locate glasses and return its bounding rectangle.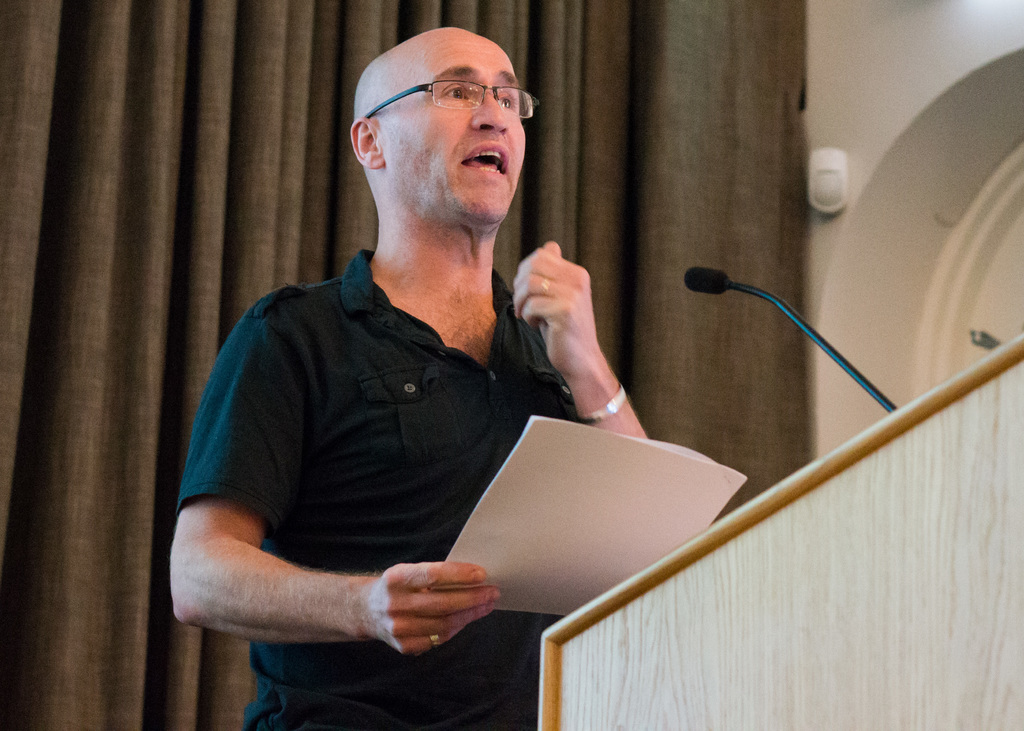
<region>384, 62, 529, 112</region>.
